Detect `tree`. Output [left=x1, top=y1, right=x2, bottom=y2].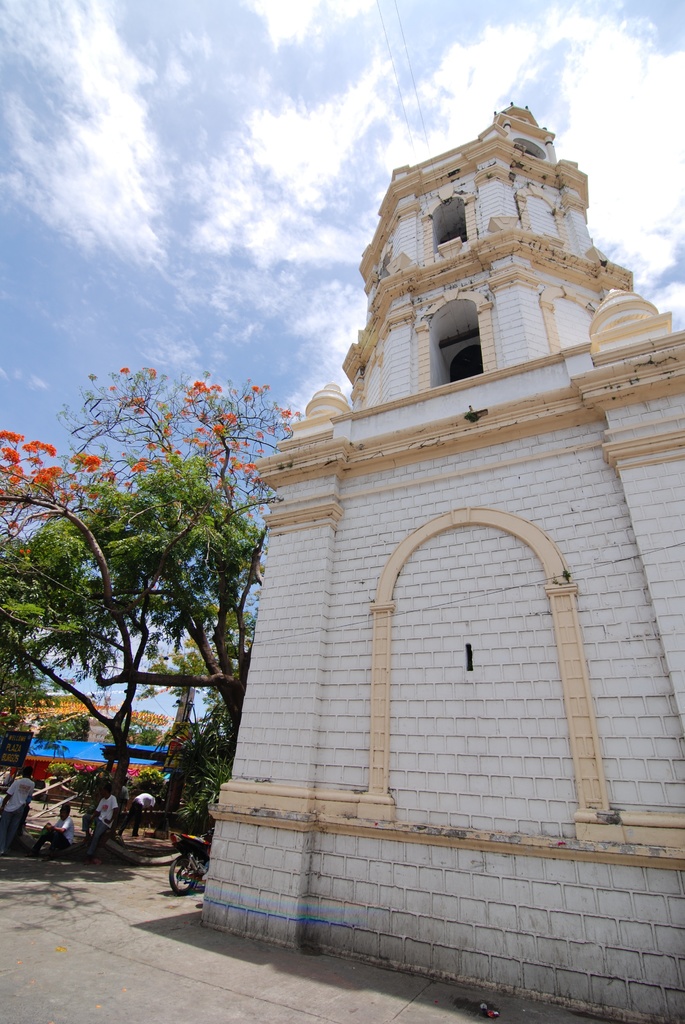
[left=0, top=408, right=107, bottom=798].
